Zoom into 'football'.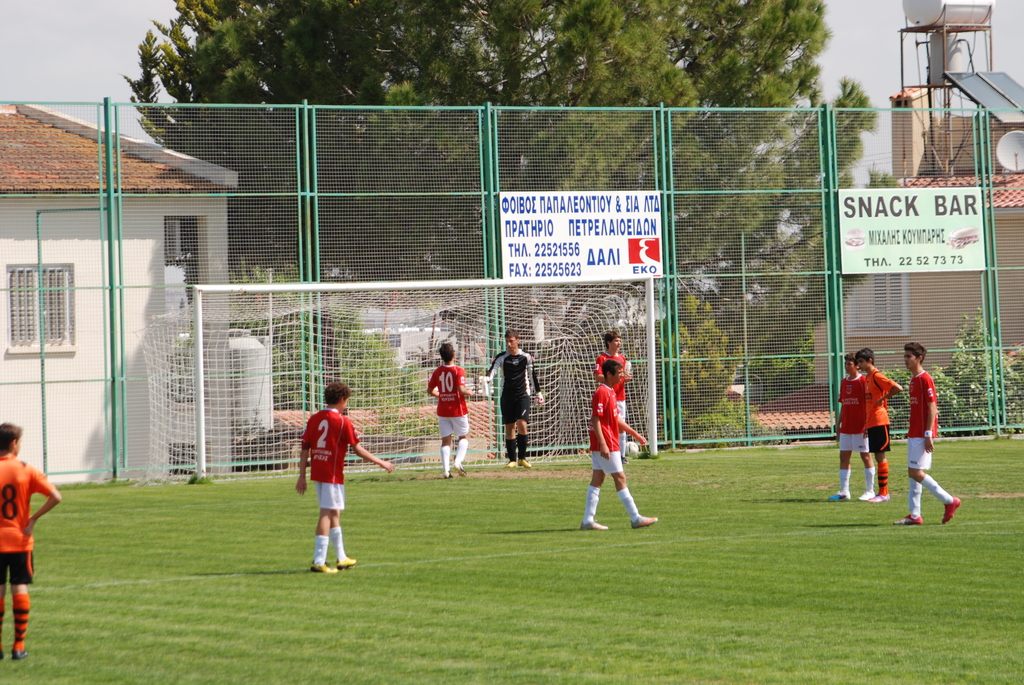
Zoom target: bbox=[627, 441, 639, 456].
